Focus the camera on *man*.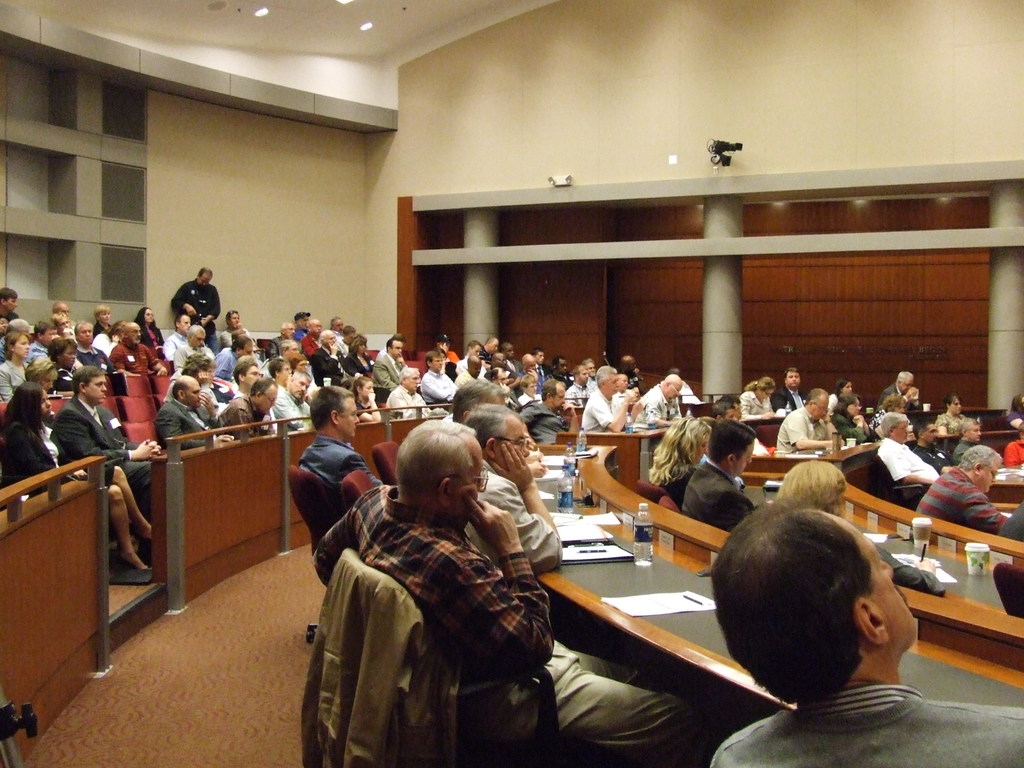
Focus region: <box>776,388,848,450</box>.
